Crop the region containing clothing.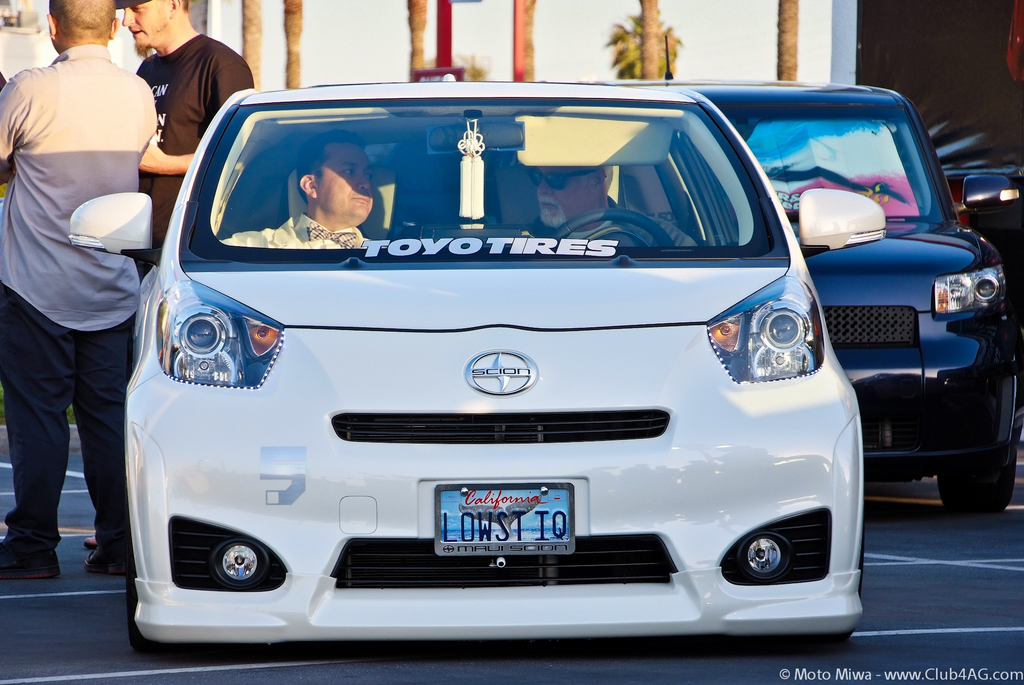
Crop region: rect(221, 211, 402, 256).
